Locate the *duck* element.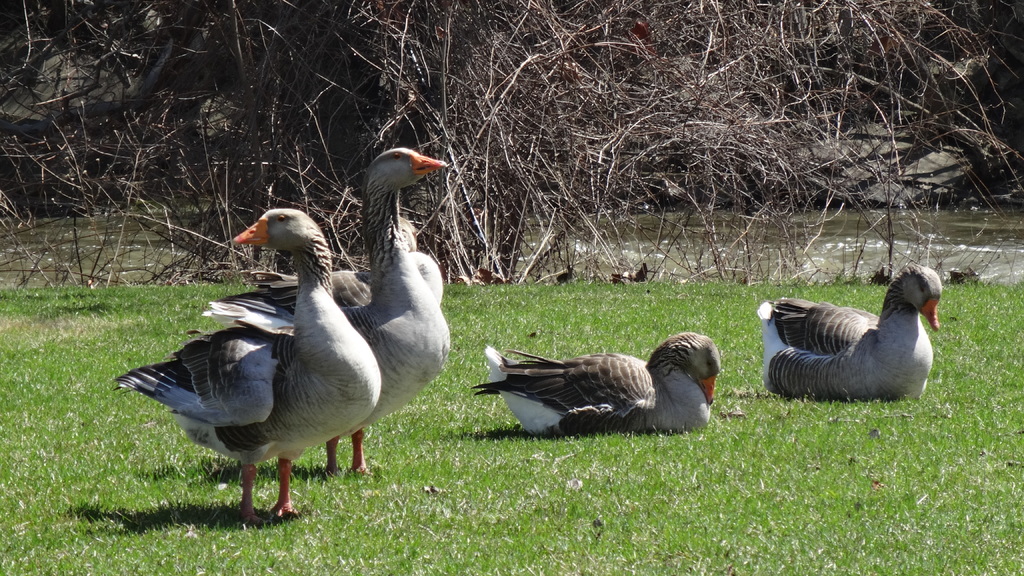
Element bbox: box(464, 333, 721, 432).
